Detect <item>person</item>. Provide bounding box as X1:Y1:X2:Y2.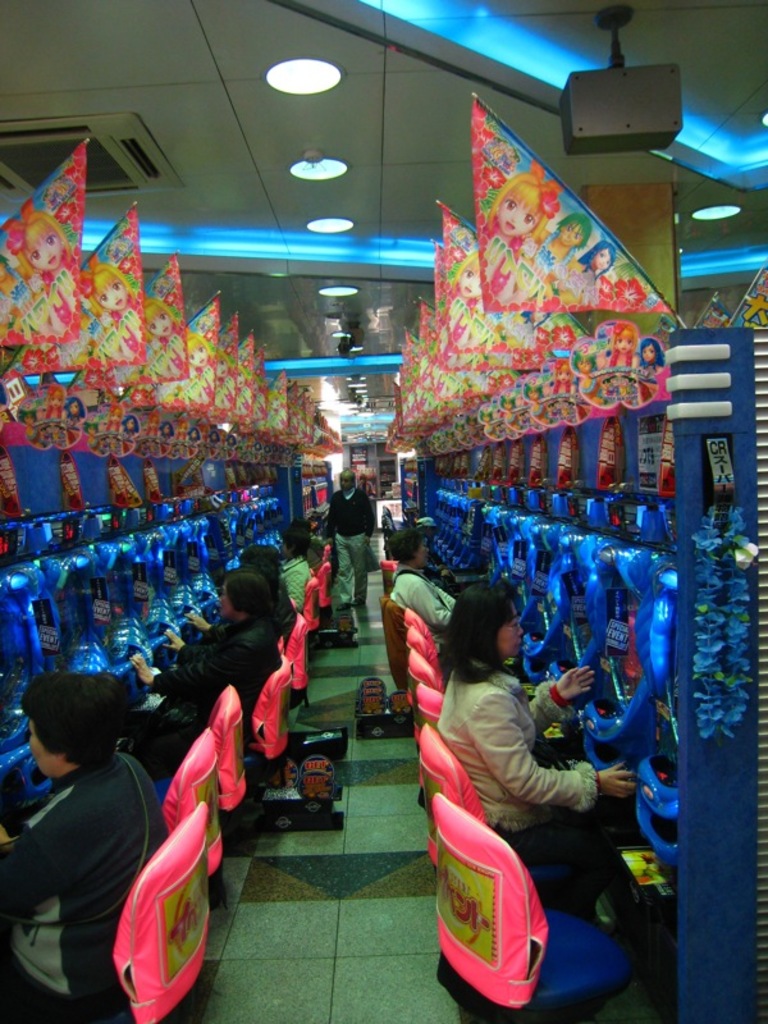
211:352:234:379.
